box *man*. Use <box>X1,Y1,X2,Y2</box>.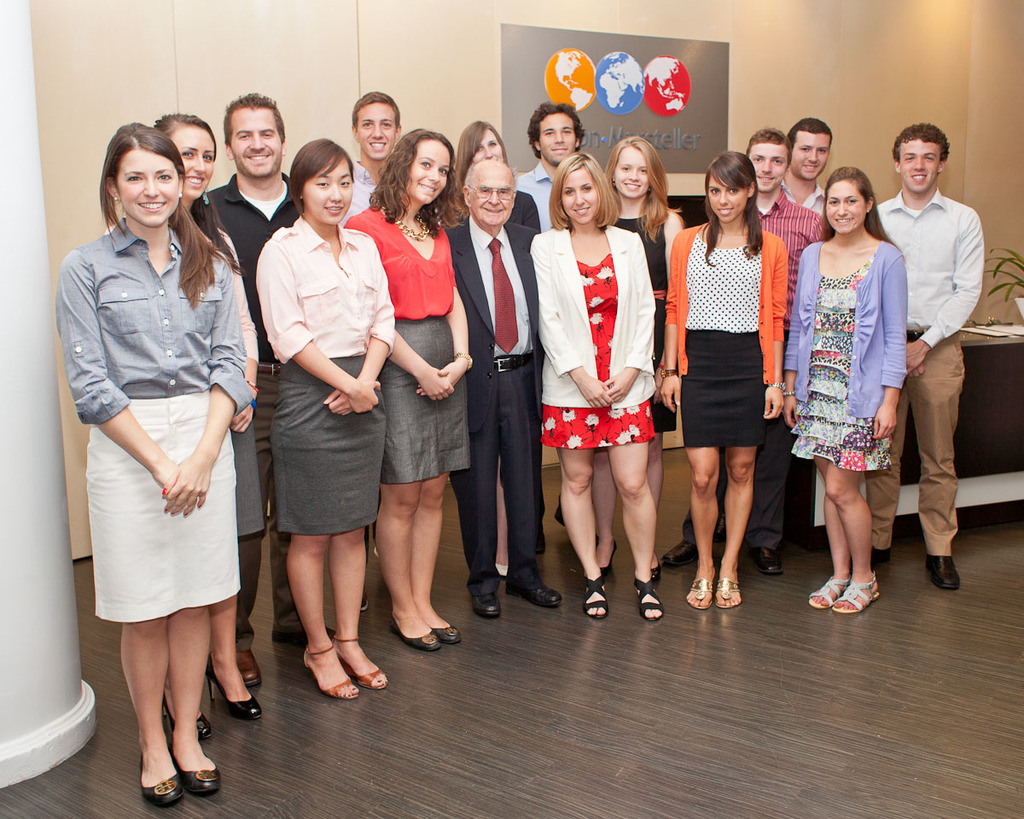
<box>438,154,575,615</box>.
